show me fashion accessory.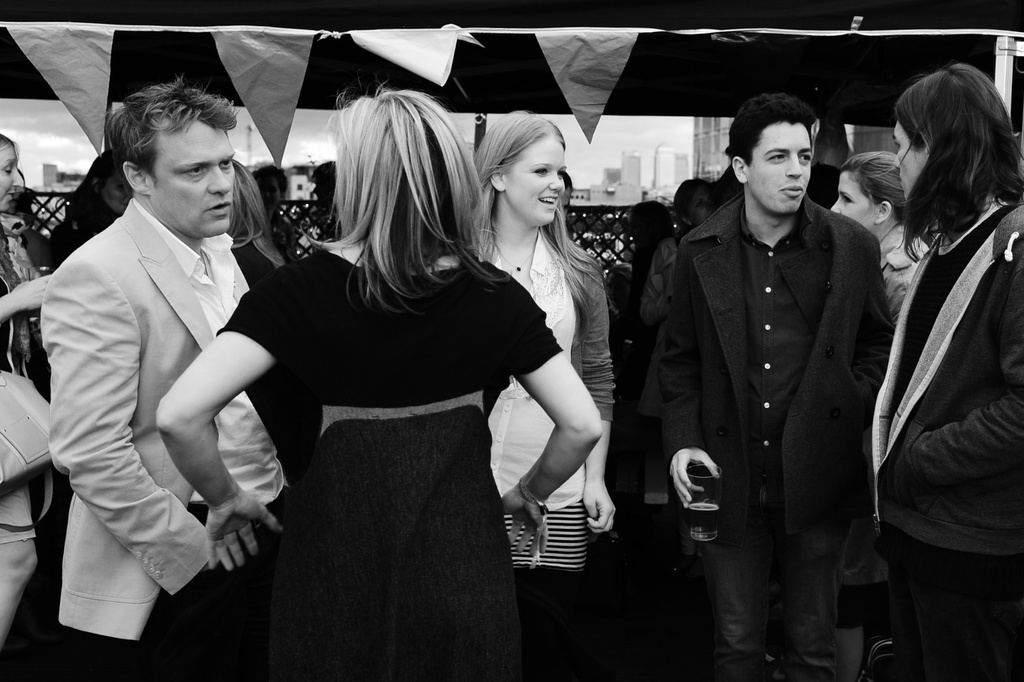
fashion accessory is here: crop(0, 223, 42, 379).
